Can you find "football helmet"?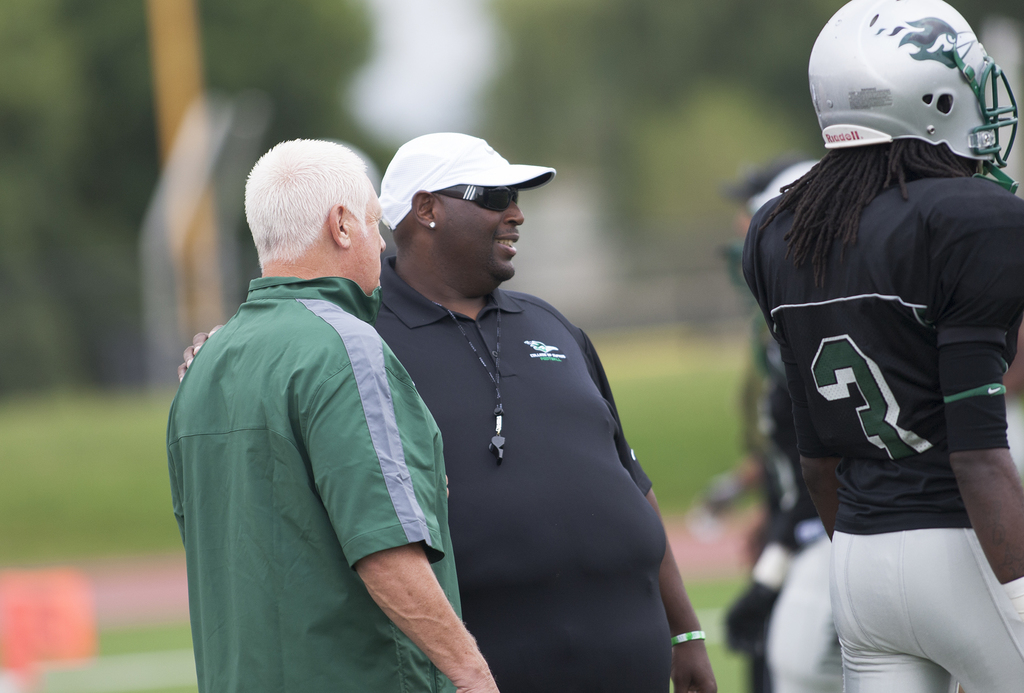
Yes, bounding box: Rect(821, 15, 1012, 183).
